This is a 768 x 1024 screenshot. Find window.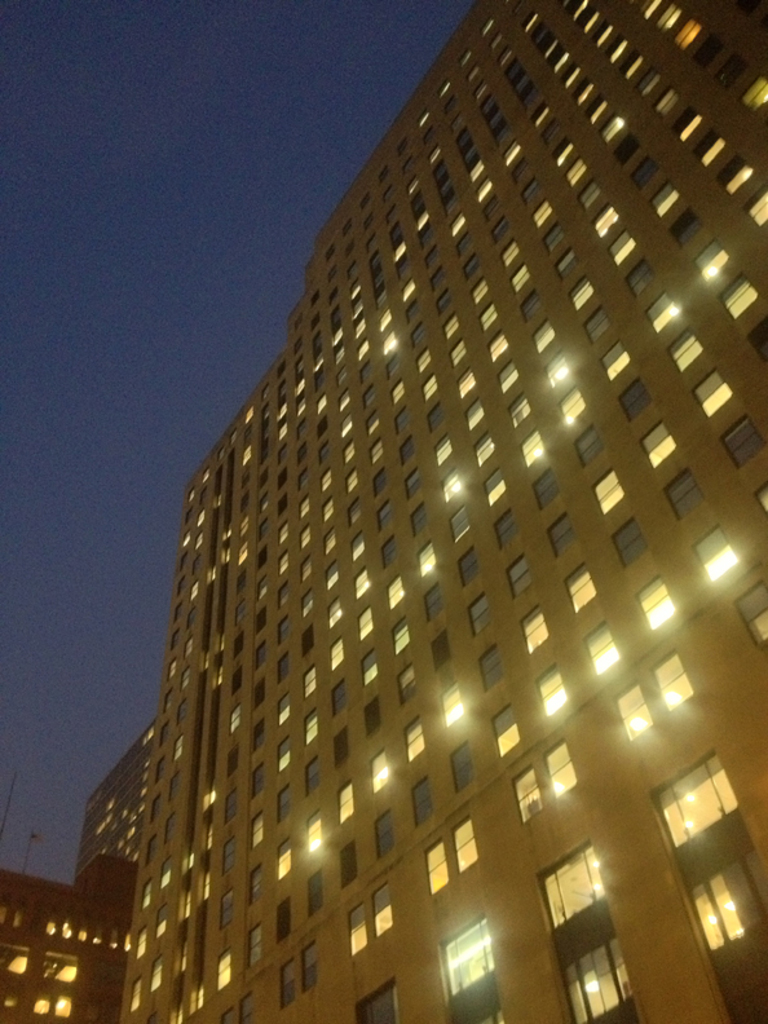
Bounding box: [304, 593, 317, 632].
